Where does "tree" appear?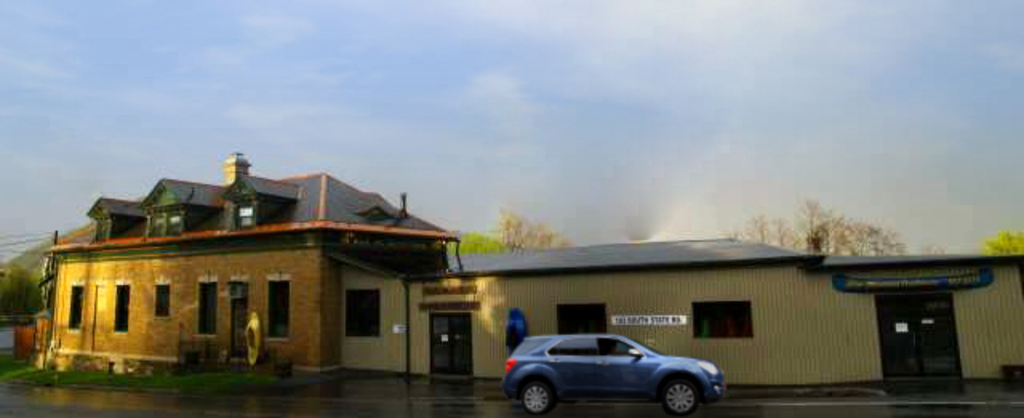
Appears at 715,192,898,266.
